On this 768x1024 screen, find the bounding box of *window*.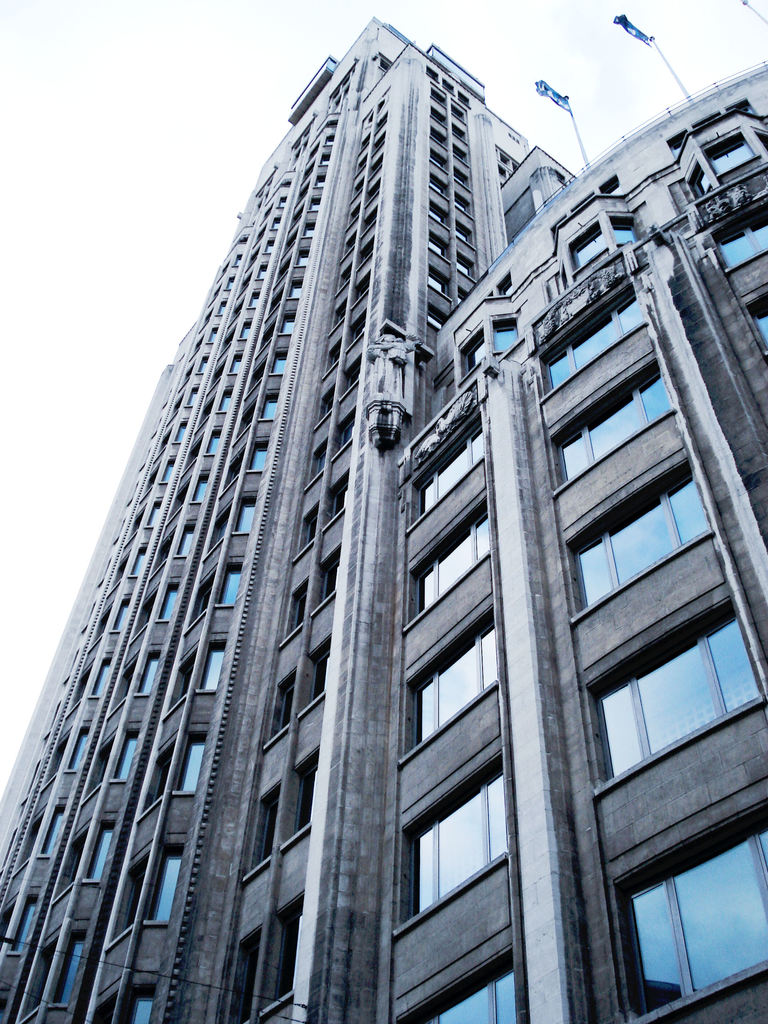
Bounding box: bbox=[569, 455, 714, 606].
